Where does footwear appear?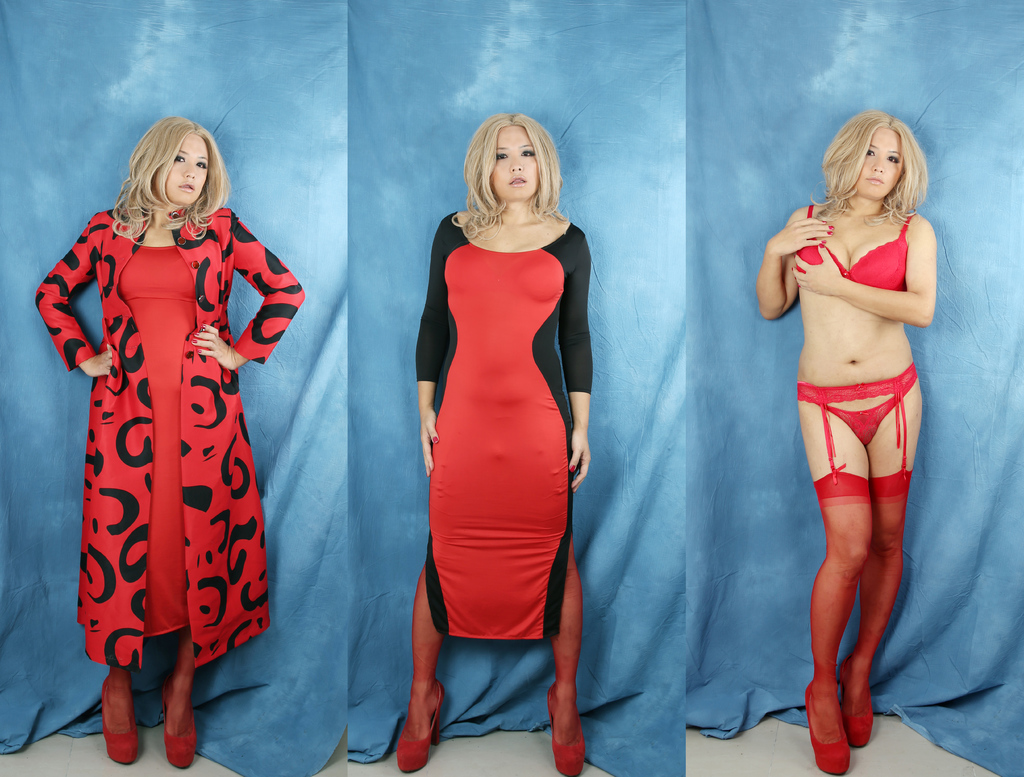
Appears at [808,687,849,771].
